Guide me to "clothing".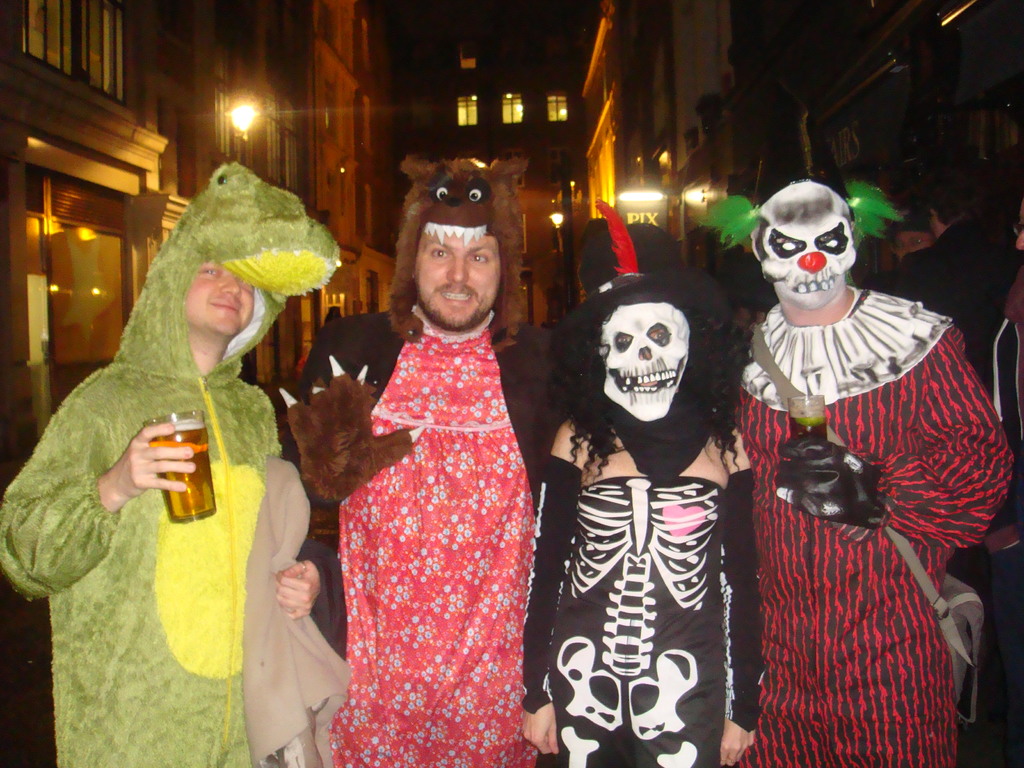
Guidance: 895:220:1020:331.
